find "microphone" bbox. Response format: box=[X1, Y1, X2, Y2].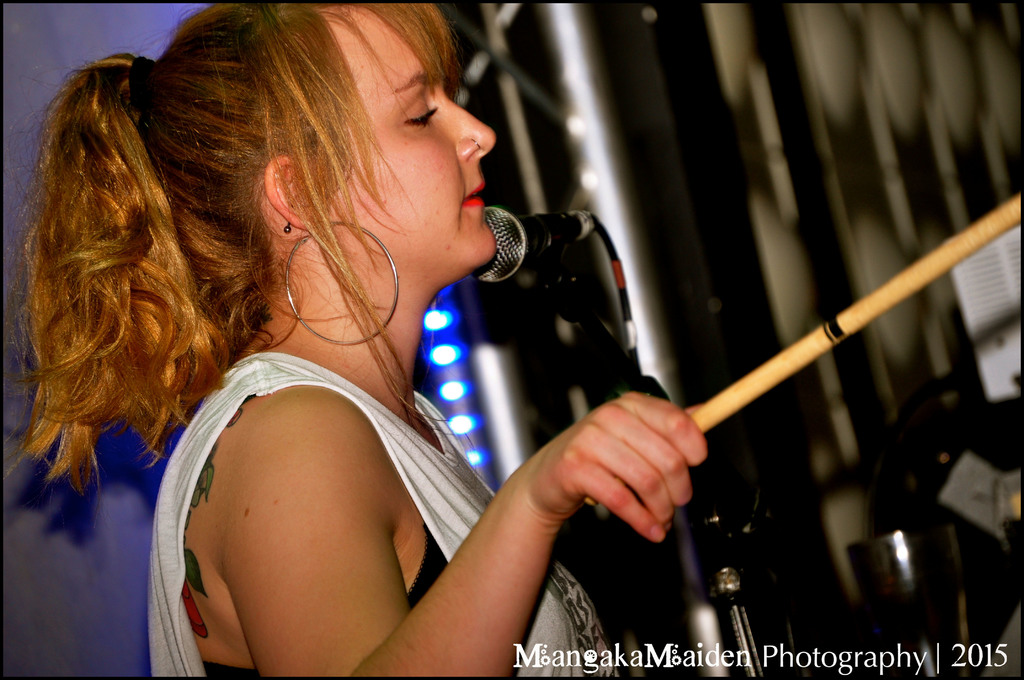
box=[480, 208, 598, 289].
